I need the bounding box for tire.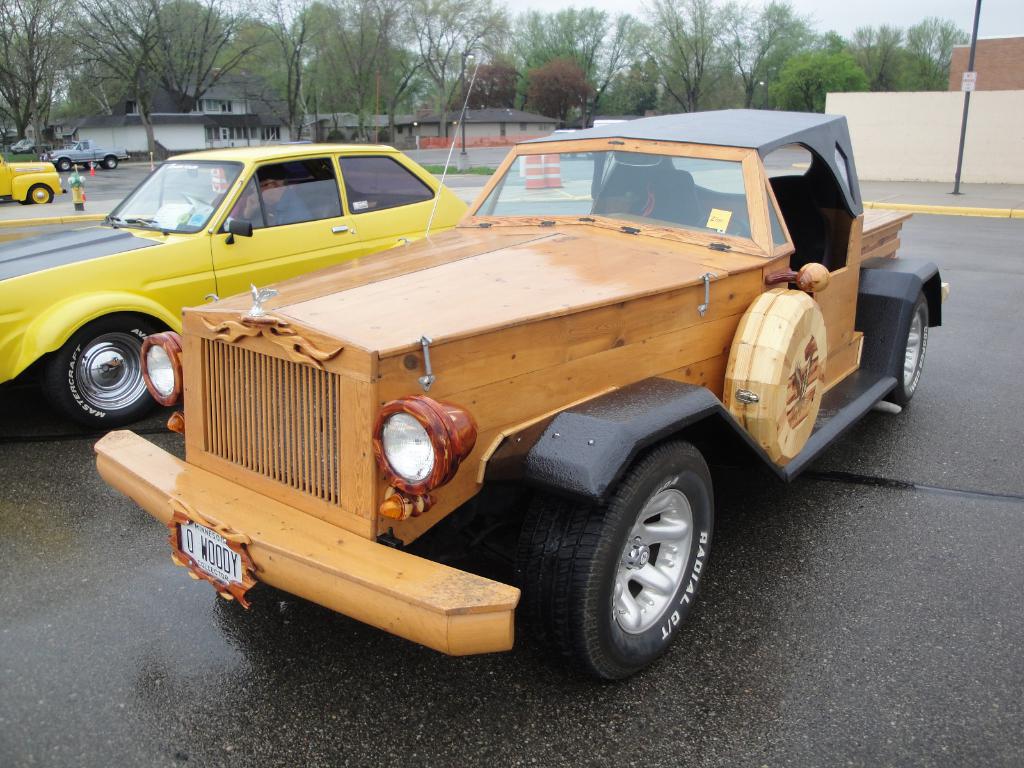
Here it is: 86 162 98 170.
